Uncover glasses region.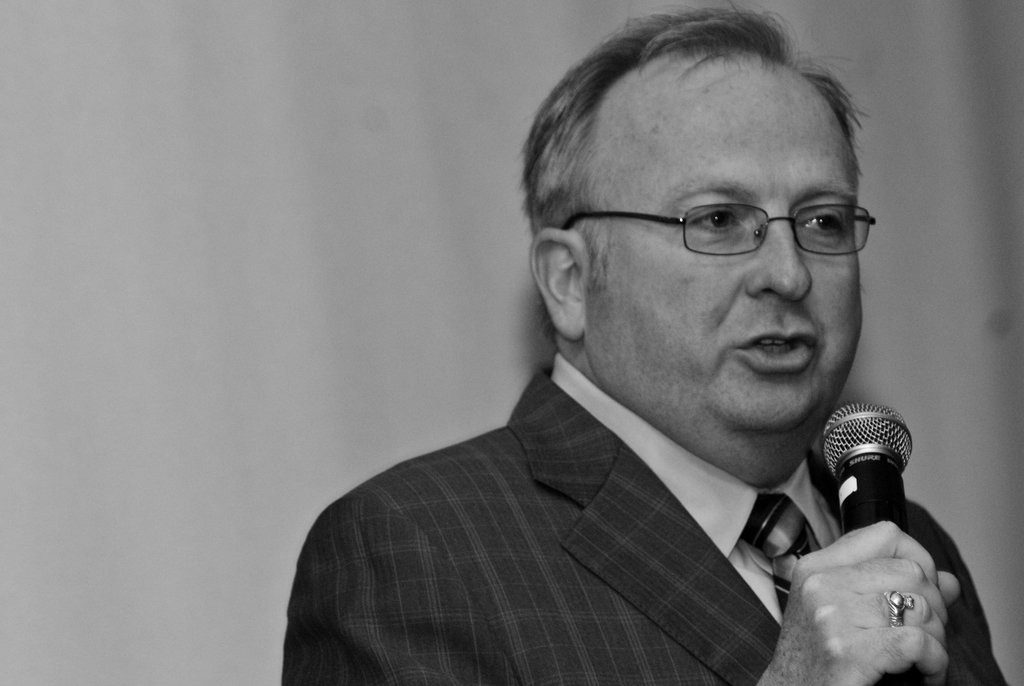
Uncovered: 564, 208, 877, 258.
